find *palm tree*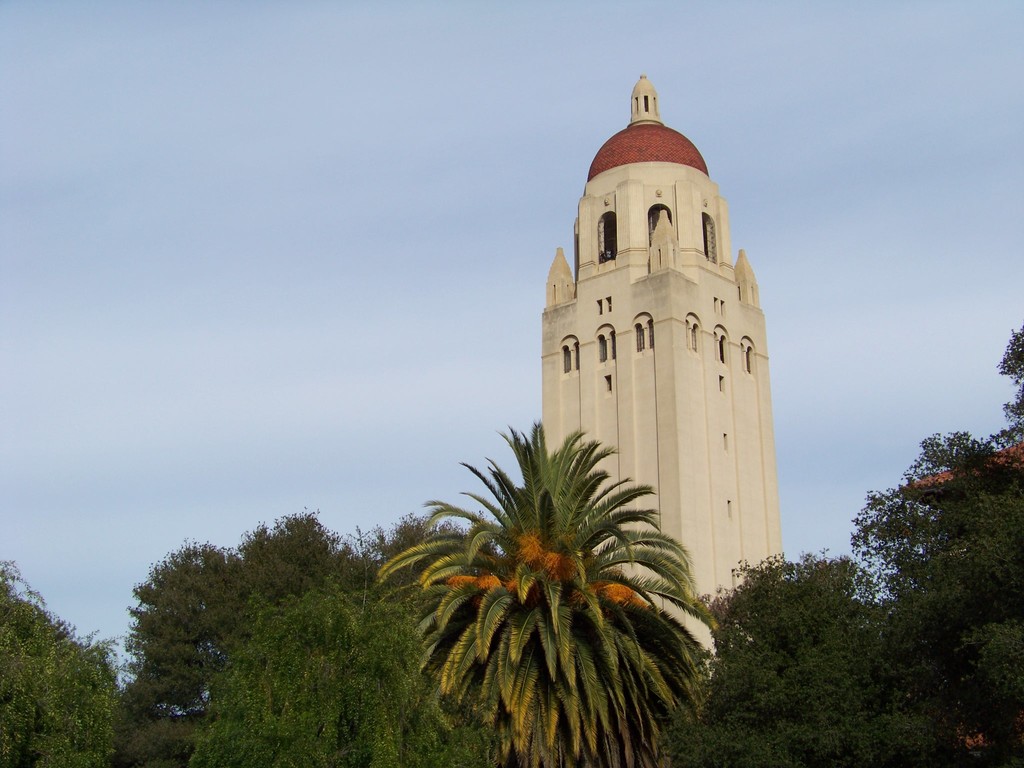
Rect(728, 544, 902, 766)
